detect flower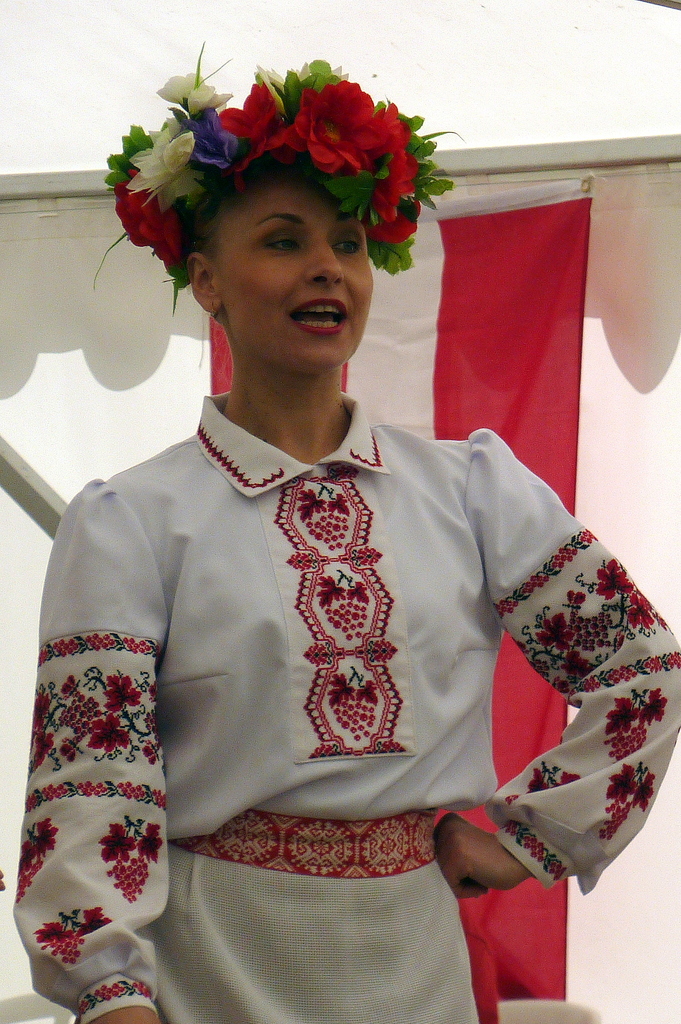
295/79/389/175
